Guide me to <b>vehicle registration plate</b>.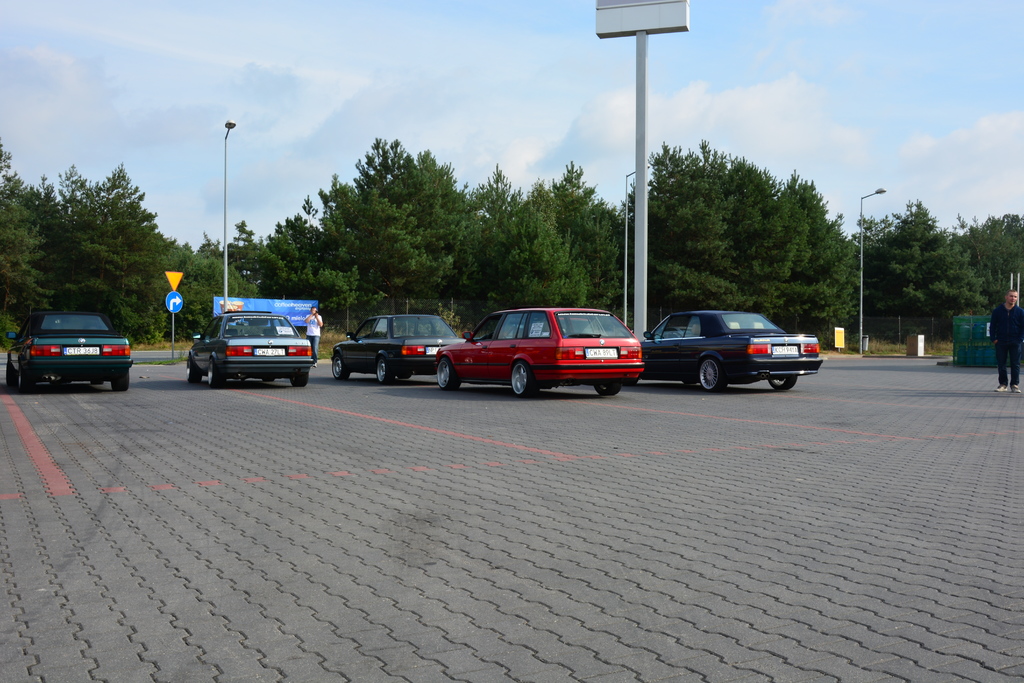
Guidance: [426,346,444,354].
